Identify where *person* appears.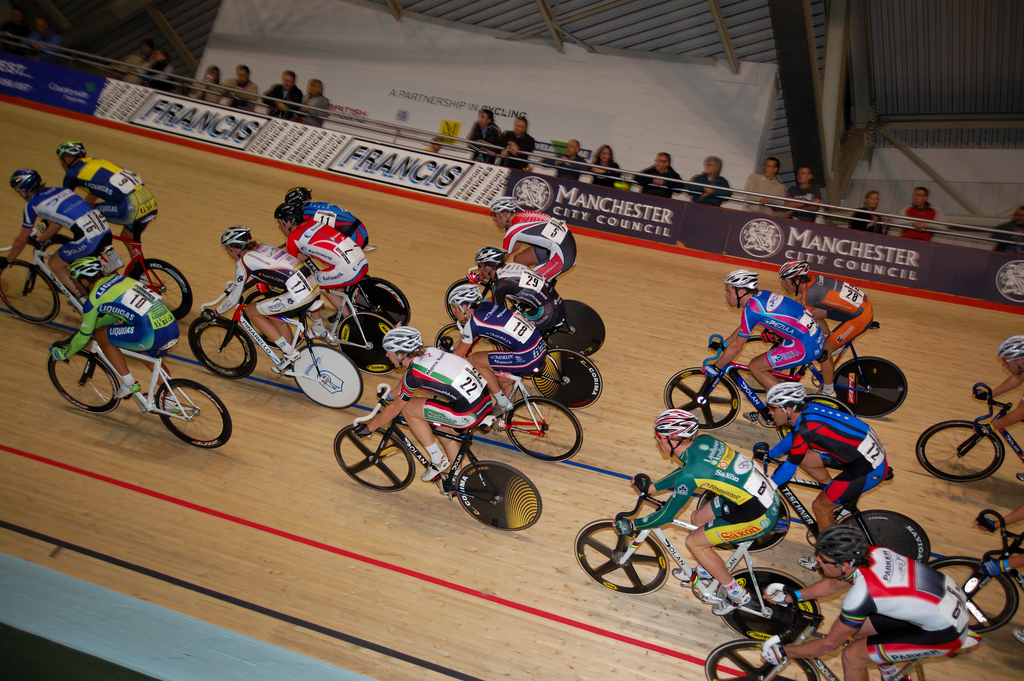
Appears at 273 193 376 295.
